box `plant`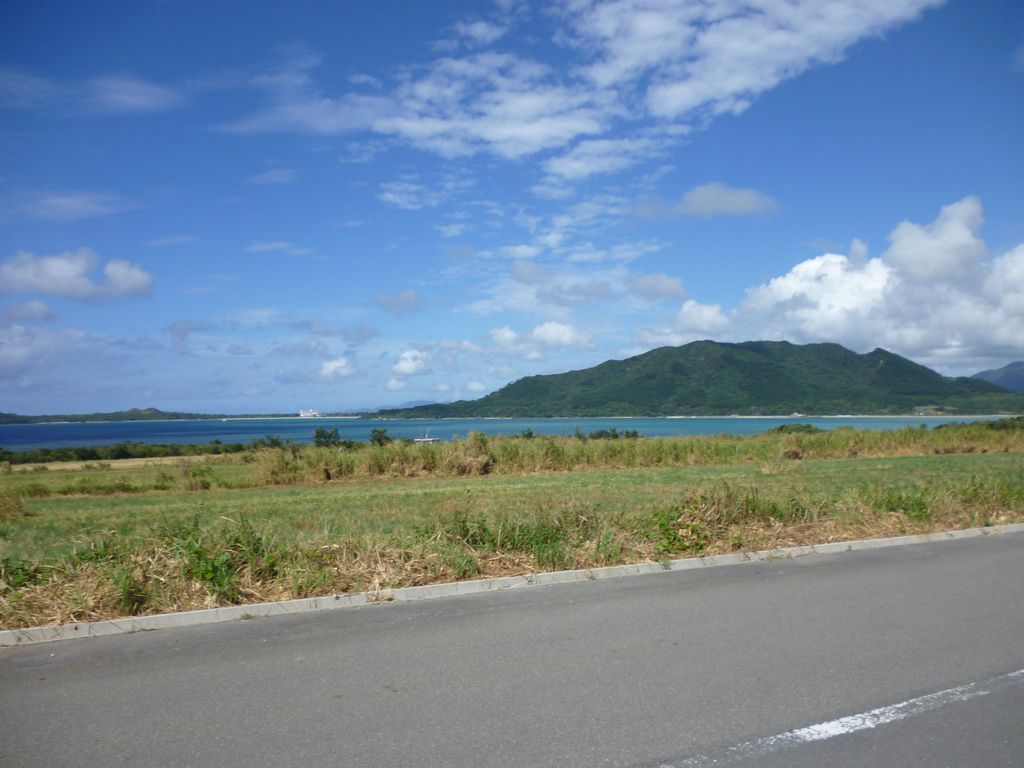
x1=312, y1=426, x2=345, y2=449
